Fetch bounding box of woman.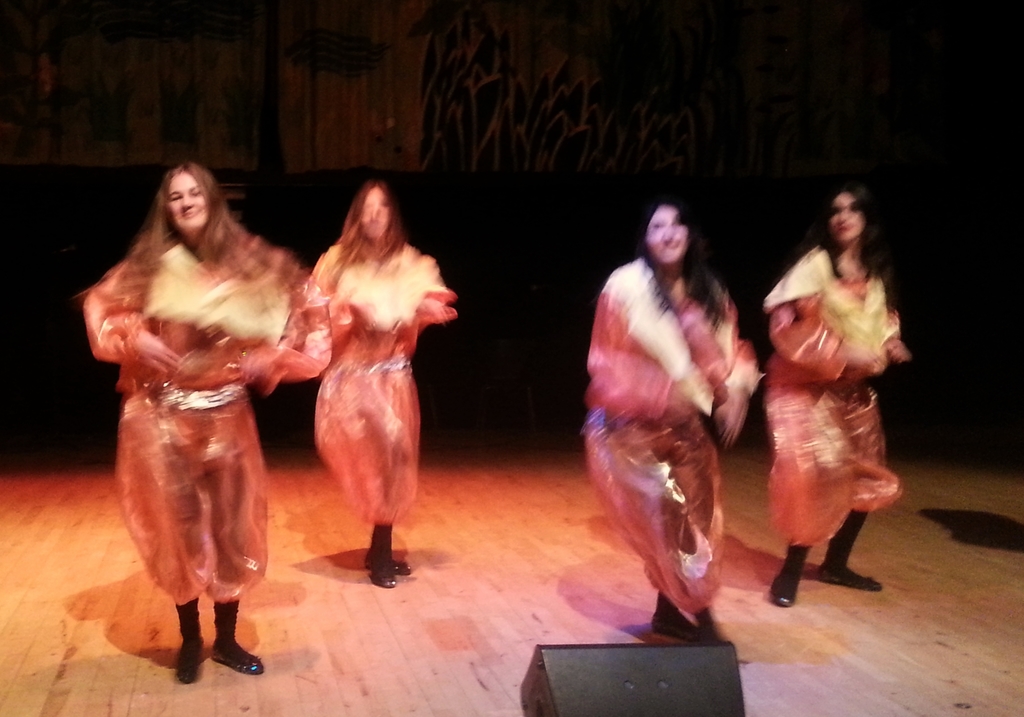
Bbox: (576,200,769,648).
